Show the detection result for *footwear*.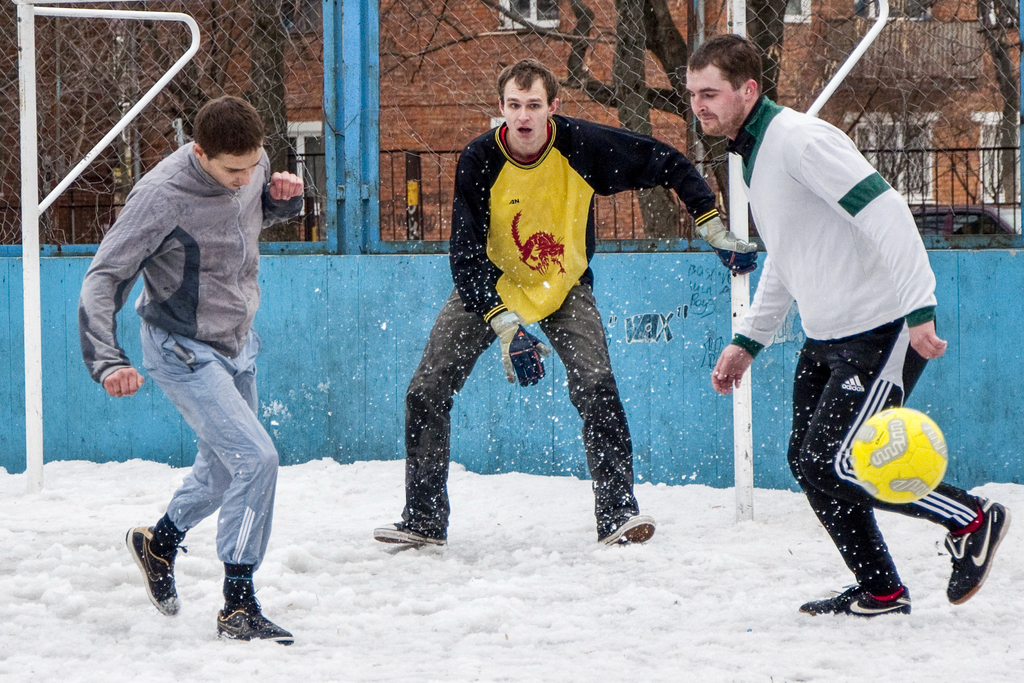
select_region(371, 518, 448, 545).
